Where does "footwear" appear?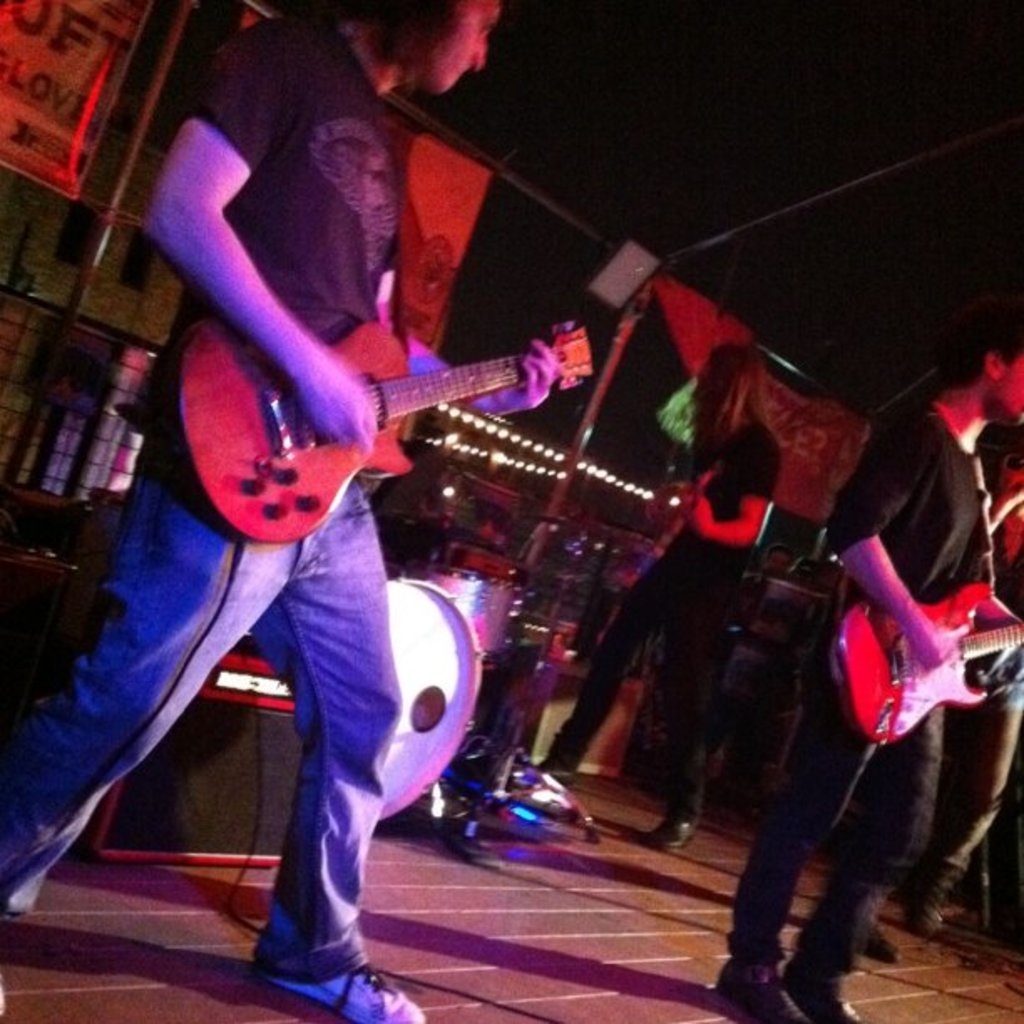
Appears at {"x1": 651, "y1": 810, "x2": 694, "y2": 857}.
